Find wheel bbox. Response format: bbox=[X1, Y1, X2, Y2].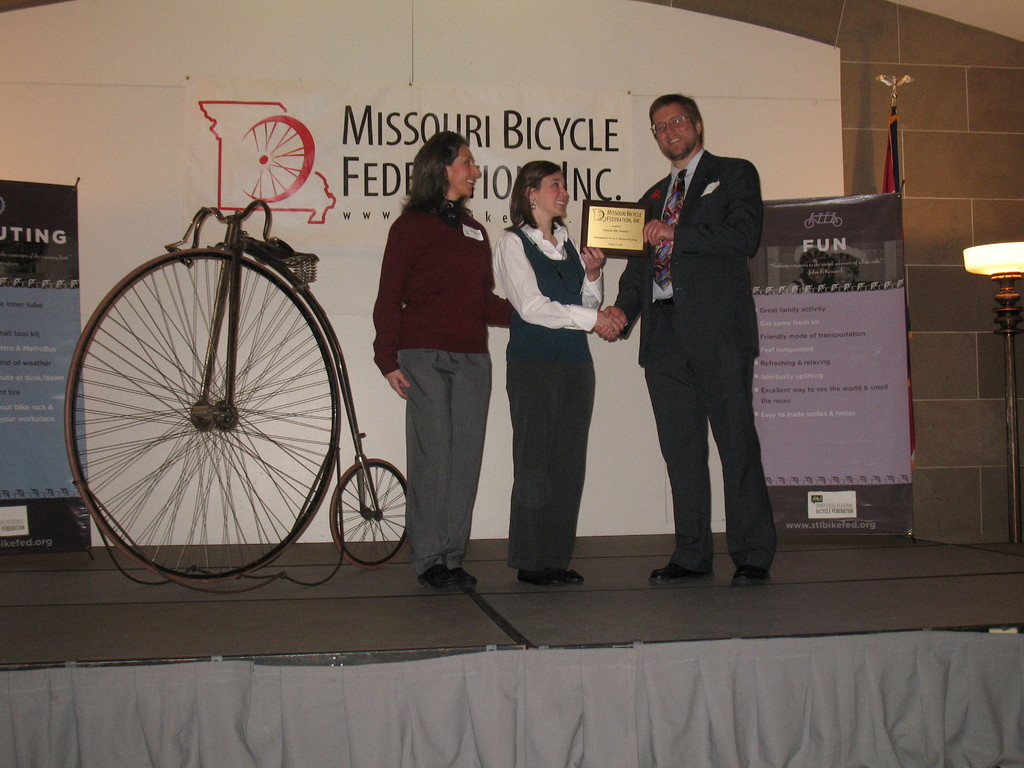
bbox=[65, 246, 340, 586].
